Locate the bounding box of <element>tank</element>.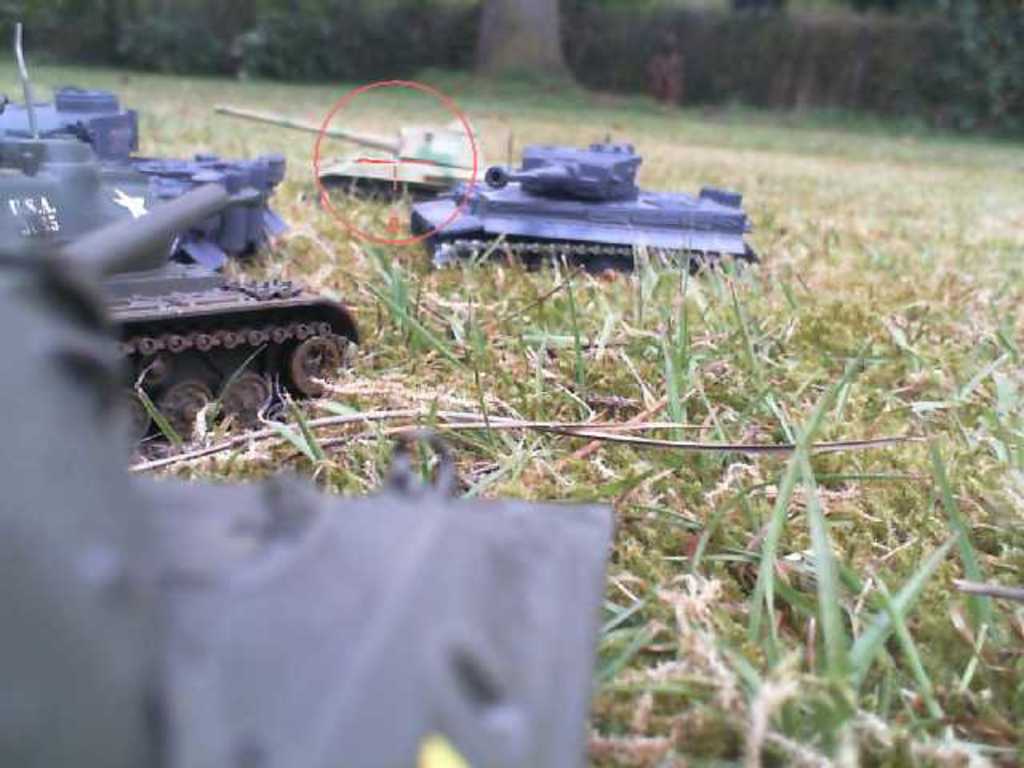
Bounding box: pyautogui.locateOnScreen(0, 184, 618, 766).
